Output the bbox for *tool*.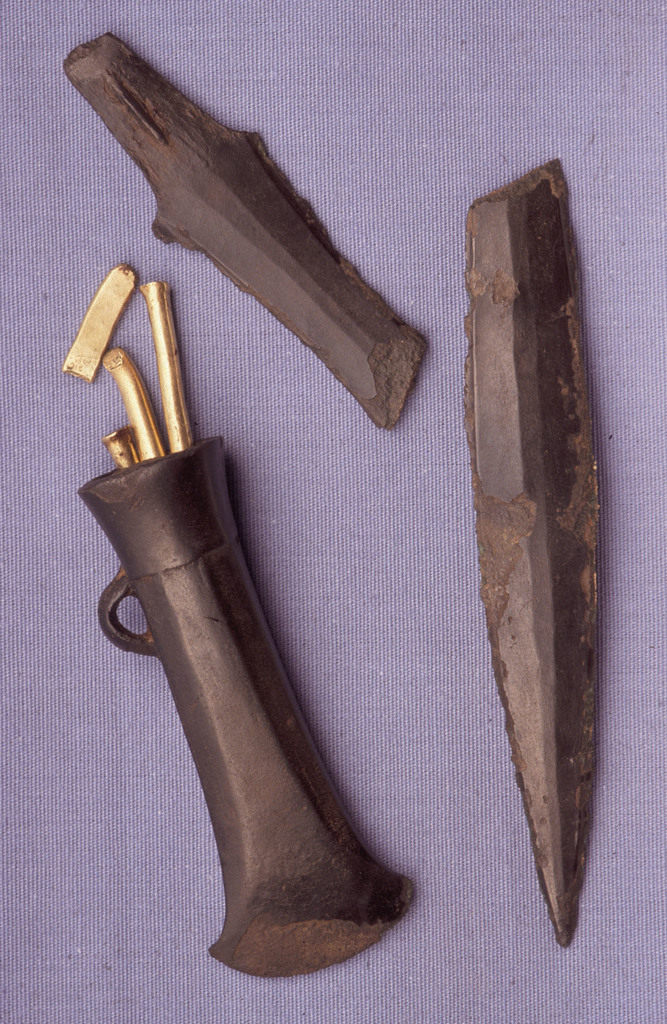
bbox(76, 24, 449, 442).
